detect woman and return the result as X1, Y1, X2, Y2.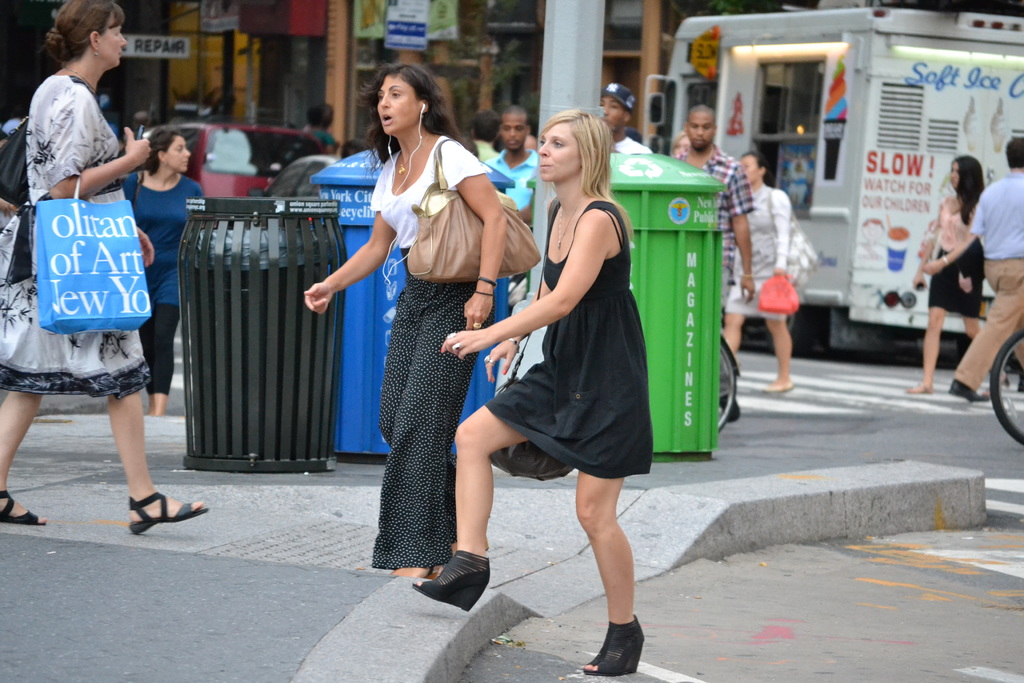
124, 128, 207, 417.
